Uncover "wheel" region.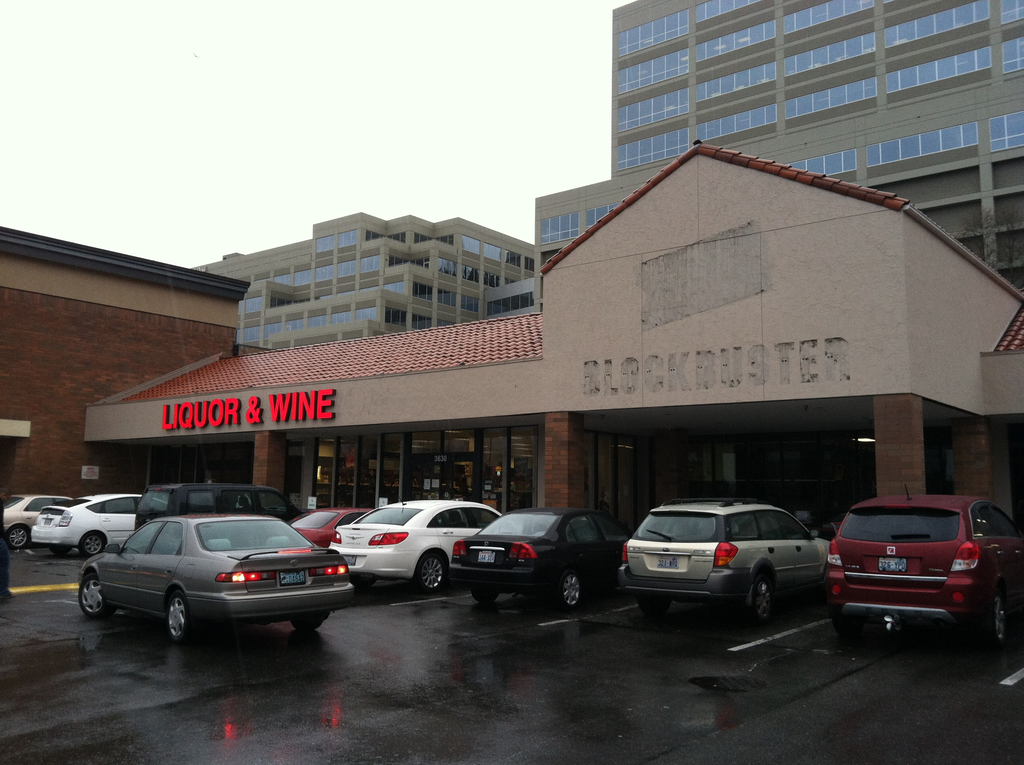
Uncovered: x1=991 y1=597 x2=1004 y2=645.
